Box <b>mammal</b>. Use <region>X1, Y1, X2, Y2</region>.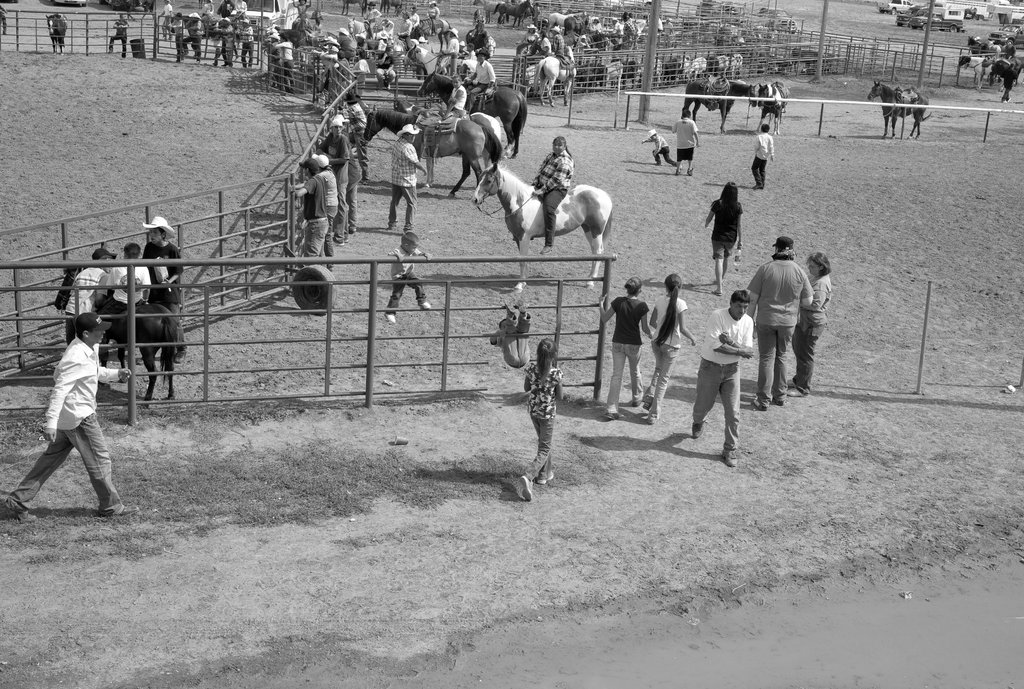
<region>788, 250, 835, 395</region>.
